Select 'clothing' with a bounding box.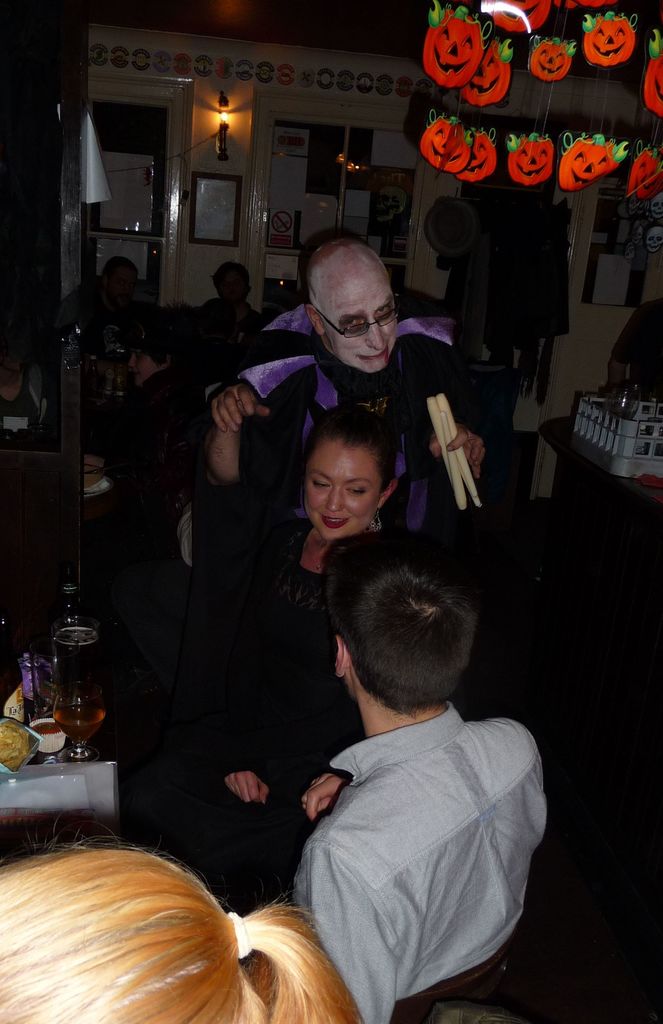
[left=188, top=337, right=237, bottom=388].
